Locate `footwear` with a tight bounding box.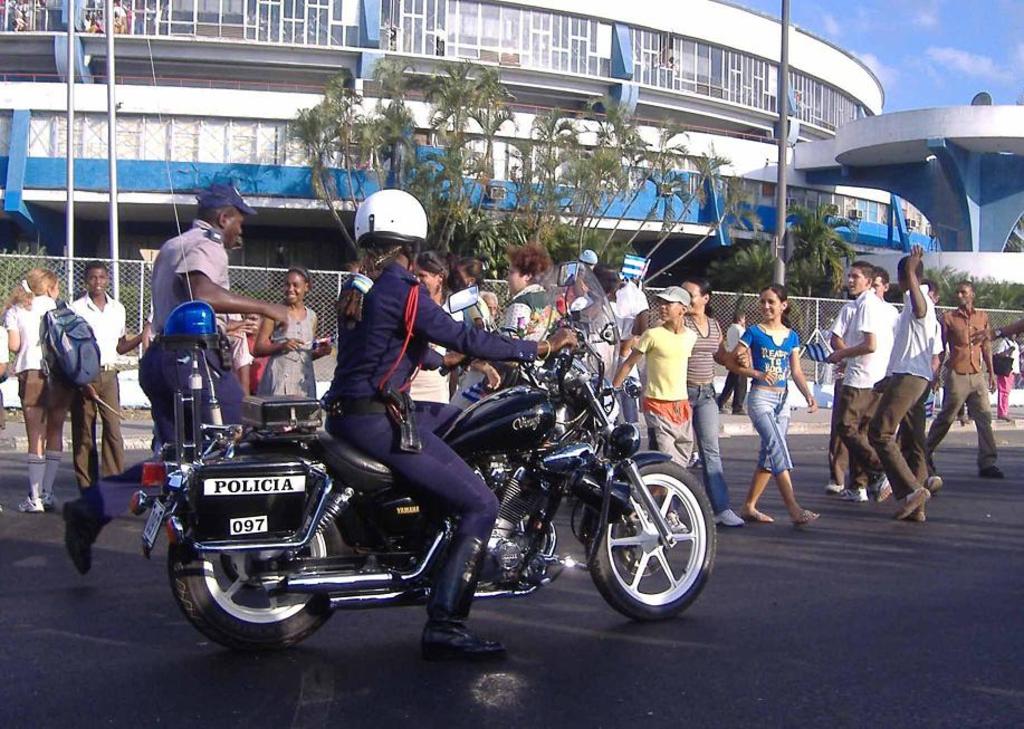
locate(668, 511, 688, 533).
